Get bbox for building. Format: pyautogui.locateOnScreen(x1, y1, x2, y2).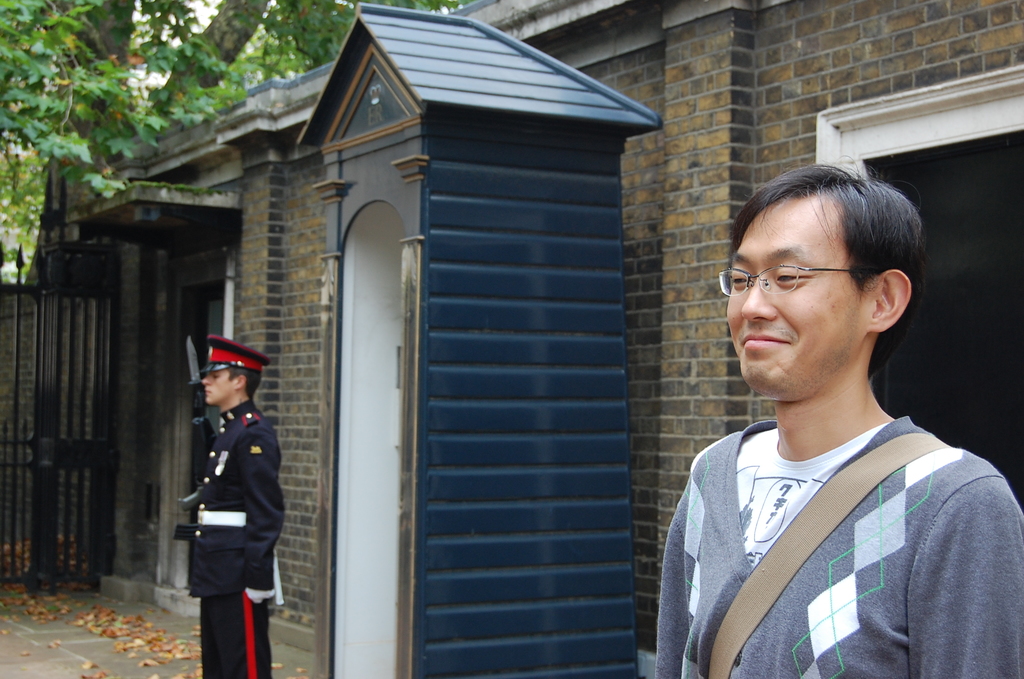
pyautogui.locateOnScreen(0, 0, 1023, 678).
